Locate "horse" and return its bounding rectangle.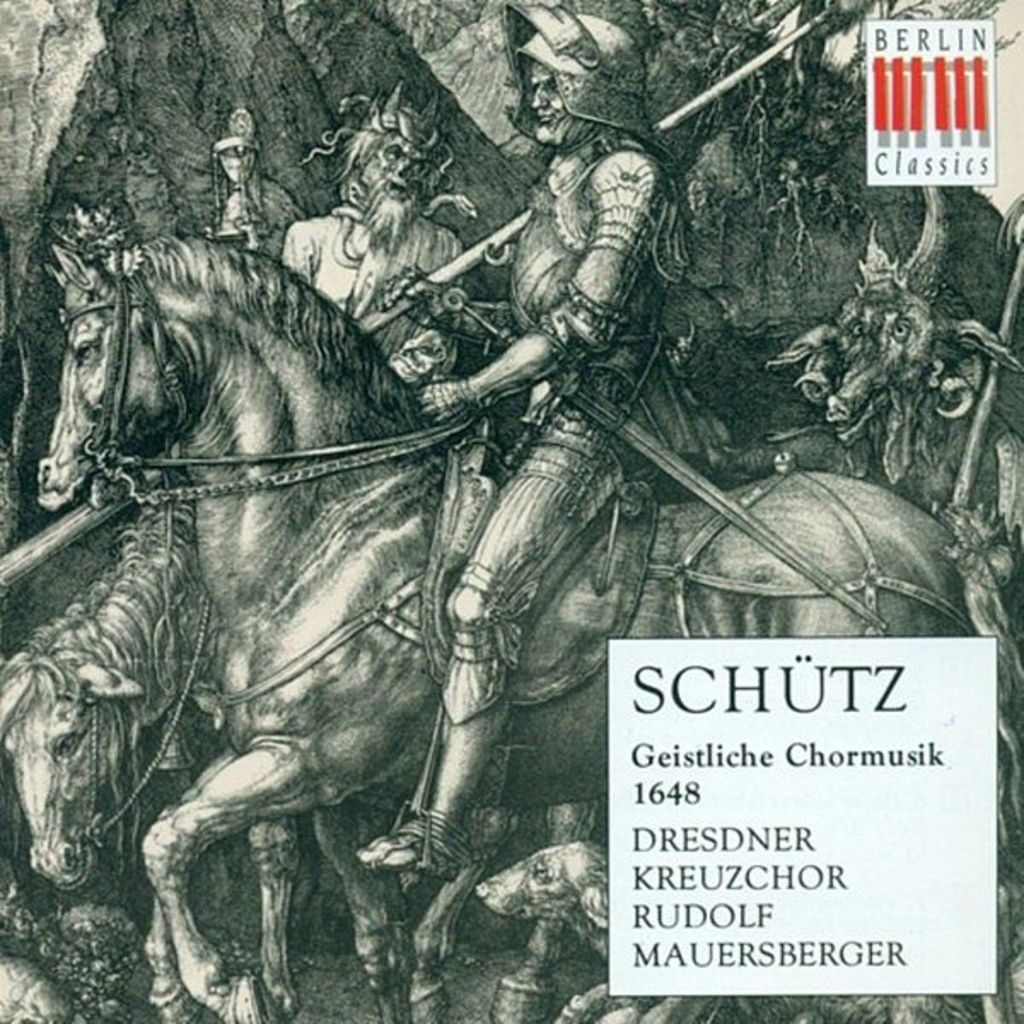
[left=36, top=242, right=1022, bottom=1022].
